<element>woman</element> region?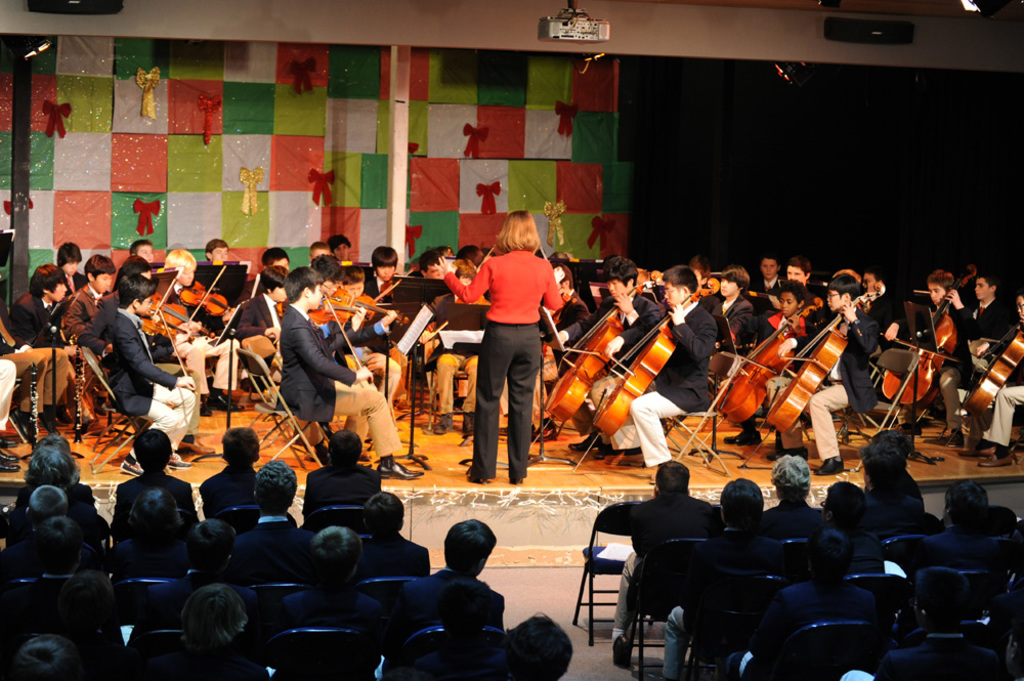
select_region(924, 272, 1023, 446)
